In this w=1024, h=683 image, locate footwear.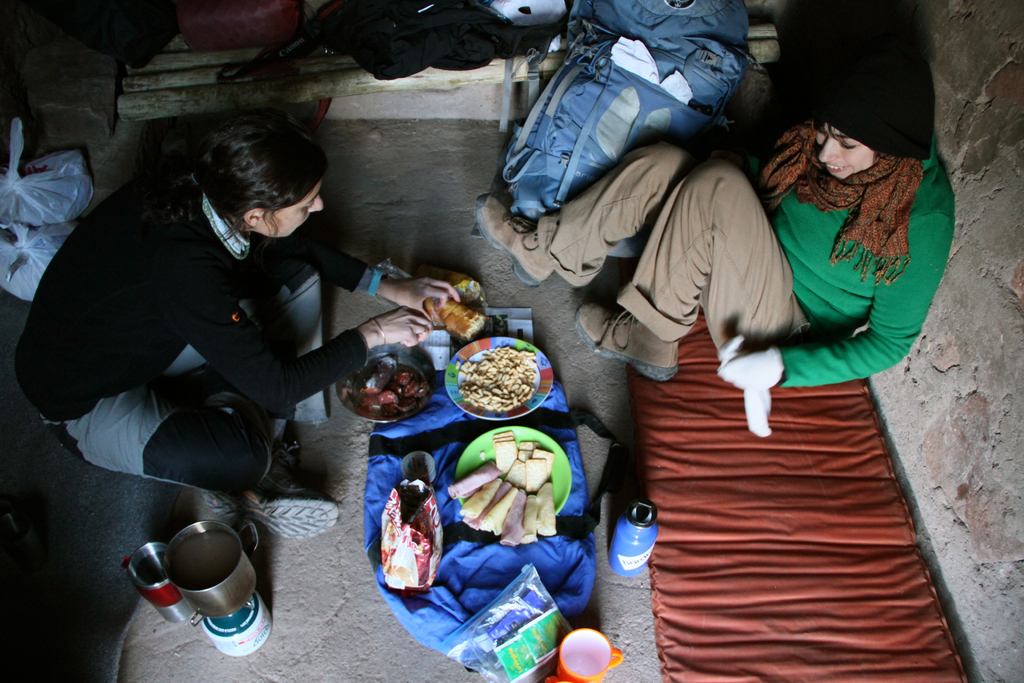
Bounding box: 202 438 340 544.
